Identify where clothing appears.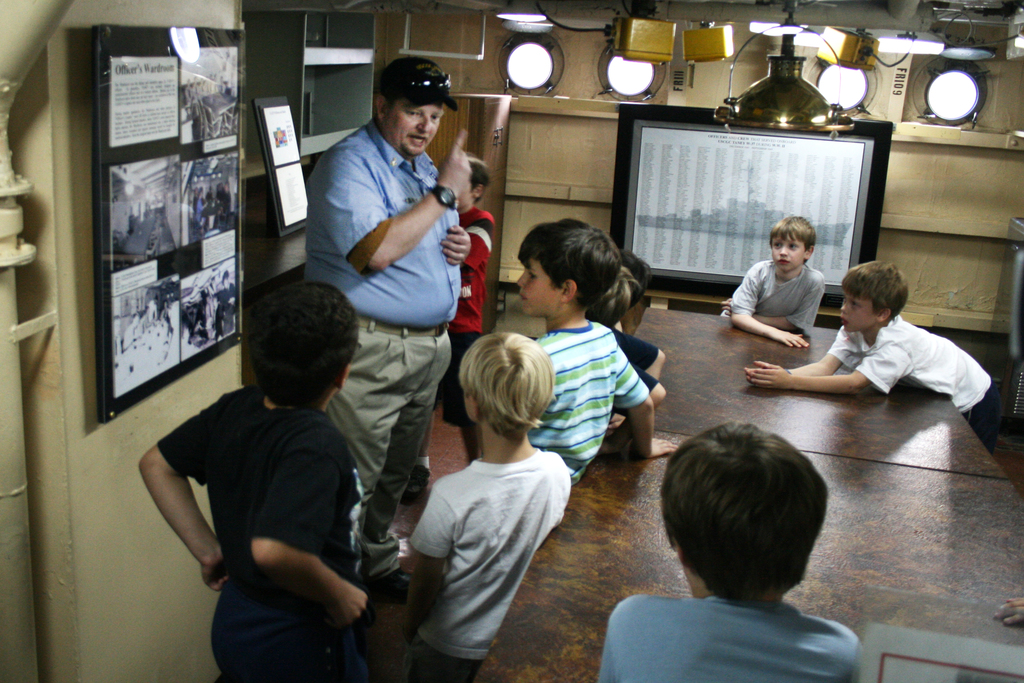
Appears at 827:317:1002:448.
